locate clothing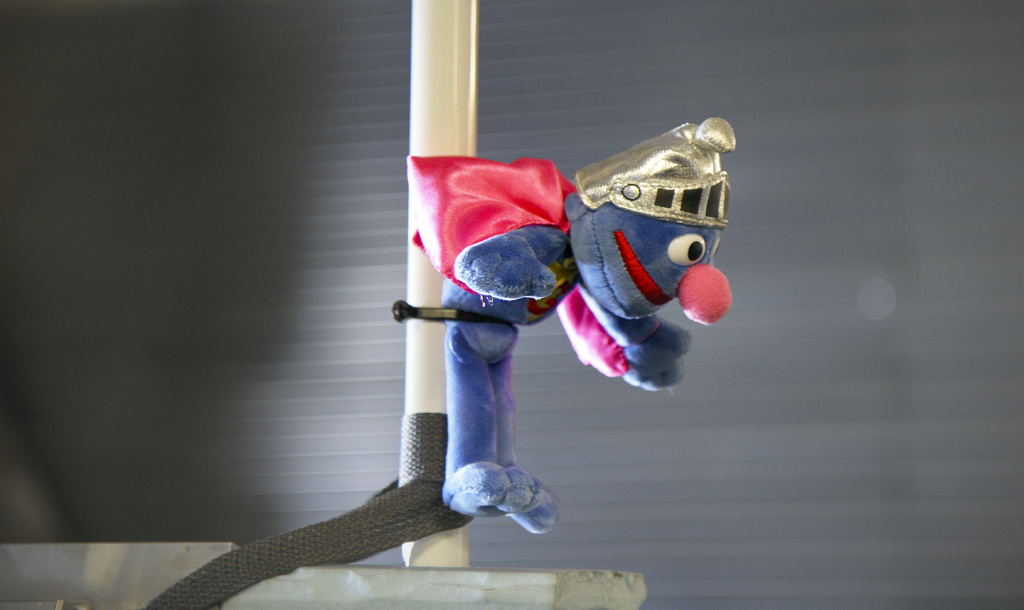
bbox(407, 158, 728, 527)
